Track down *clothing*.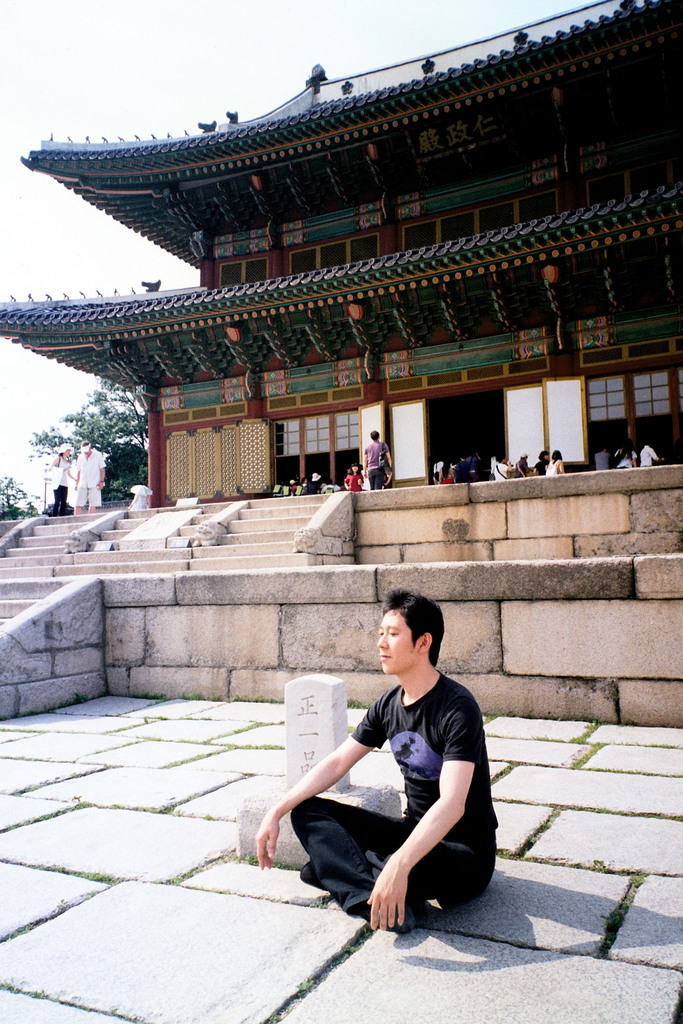
Tracked to crop(611, 447, 636, 468).
